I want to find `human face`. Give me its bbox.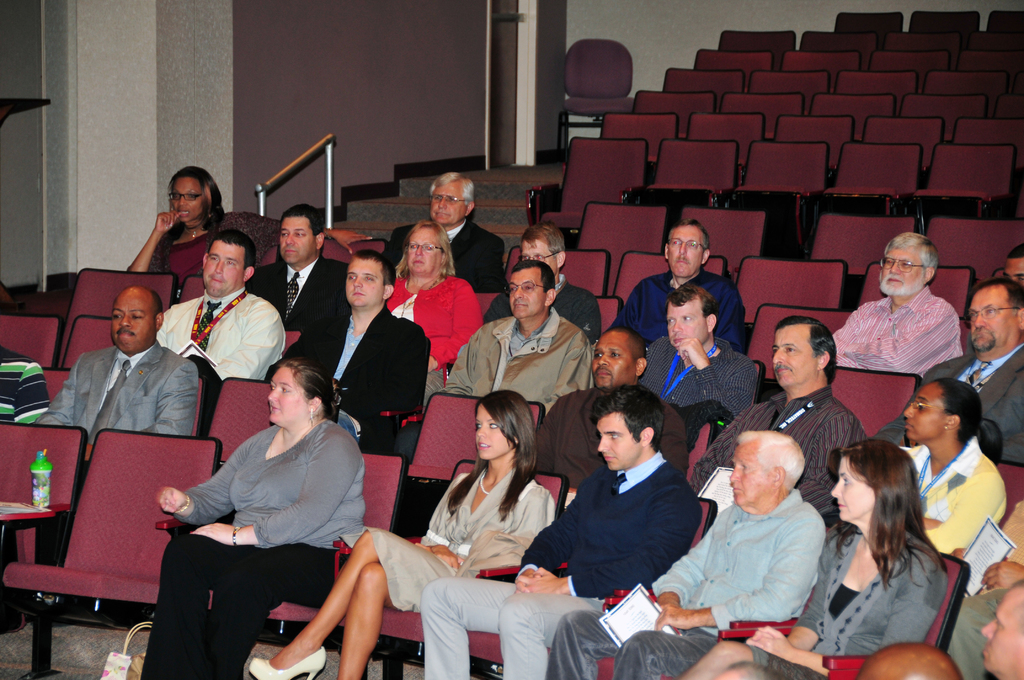
x1=202, y1=244, x2=244, y2=295.
